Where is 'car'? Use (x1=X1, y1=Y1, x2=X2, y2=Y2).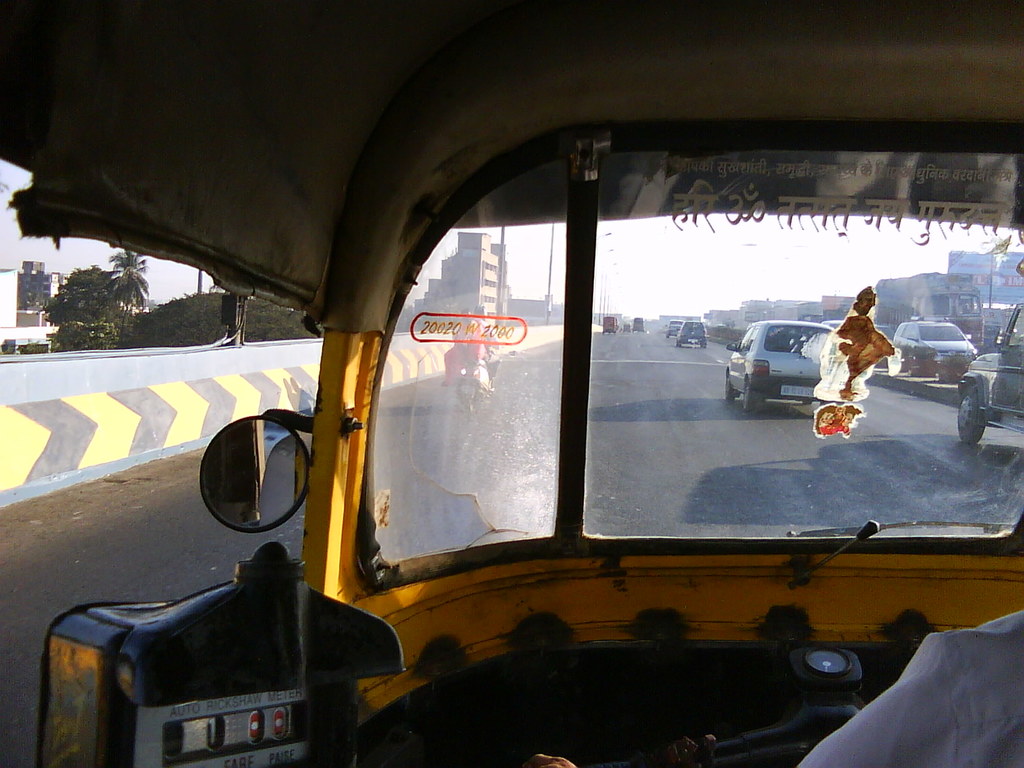
(x1=890, y1=314, x2=980, y2=380).
